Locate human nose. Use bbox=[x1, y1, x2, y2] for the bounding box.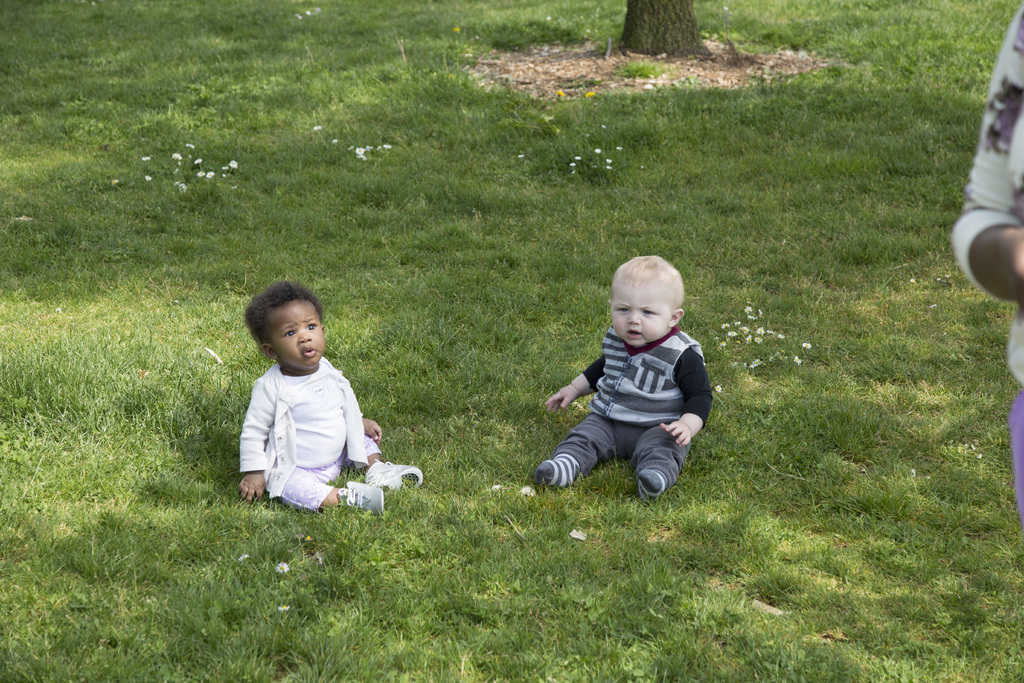
bbox=[296, 329, 312, 344].
